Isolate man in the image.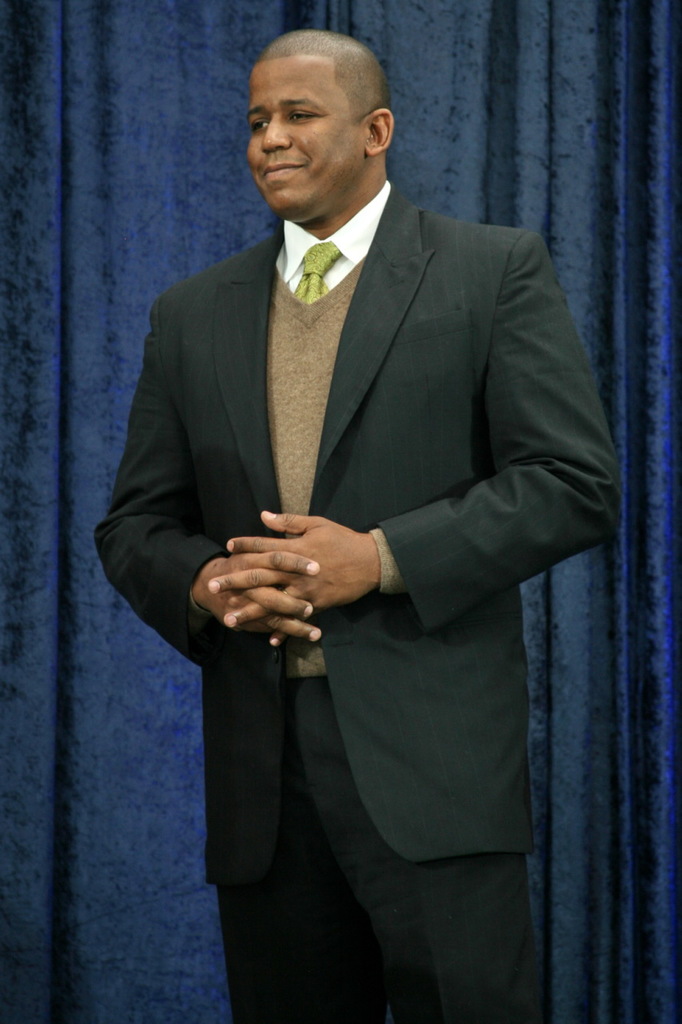
Isolated region: (79, 18, 637, 1023).
